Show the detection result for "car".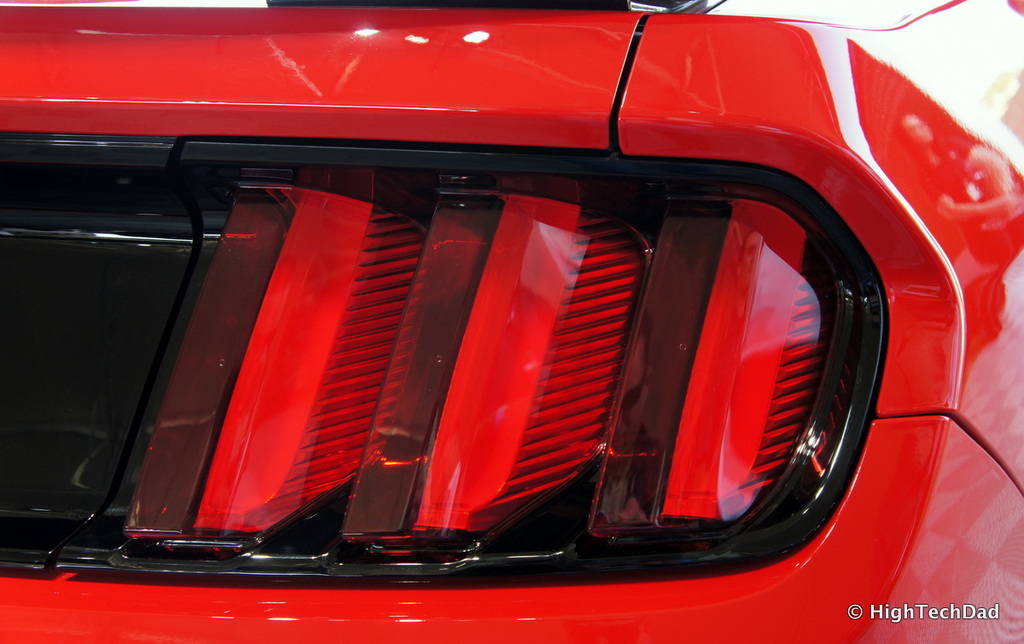
x1=0 y1=0 x2=1023 y2=643.
